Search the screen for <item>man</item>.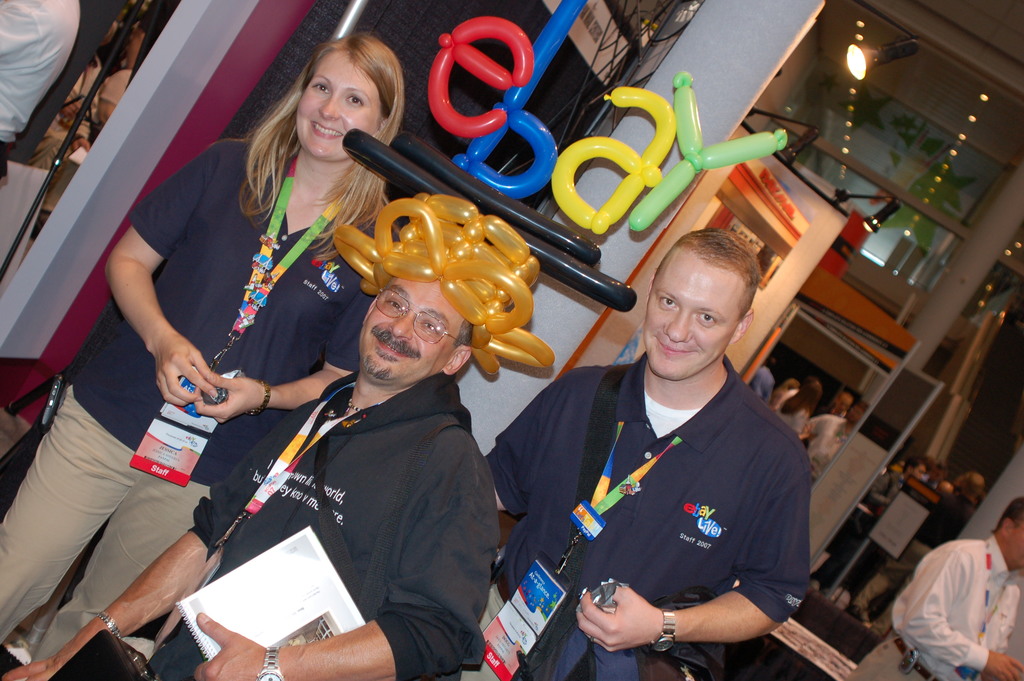
Found at 827/388/857/415.
